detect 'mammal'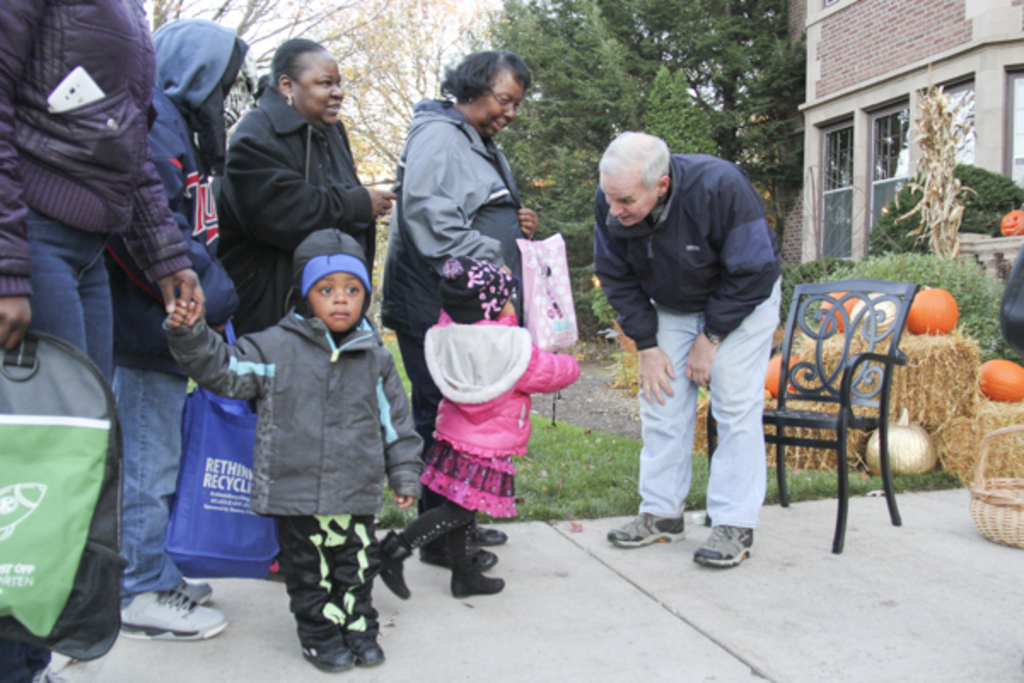
pyautogui.locateOnScreen(592, 121, 792, 540)
